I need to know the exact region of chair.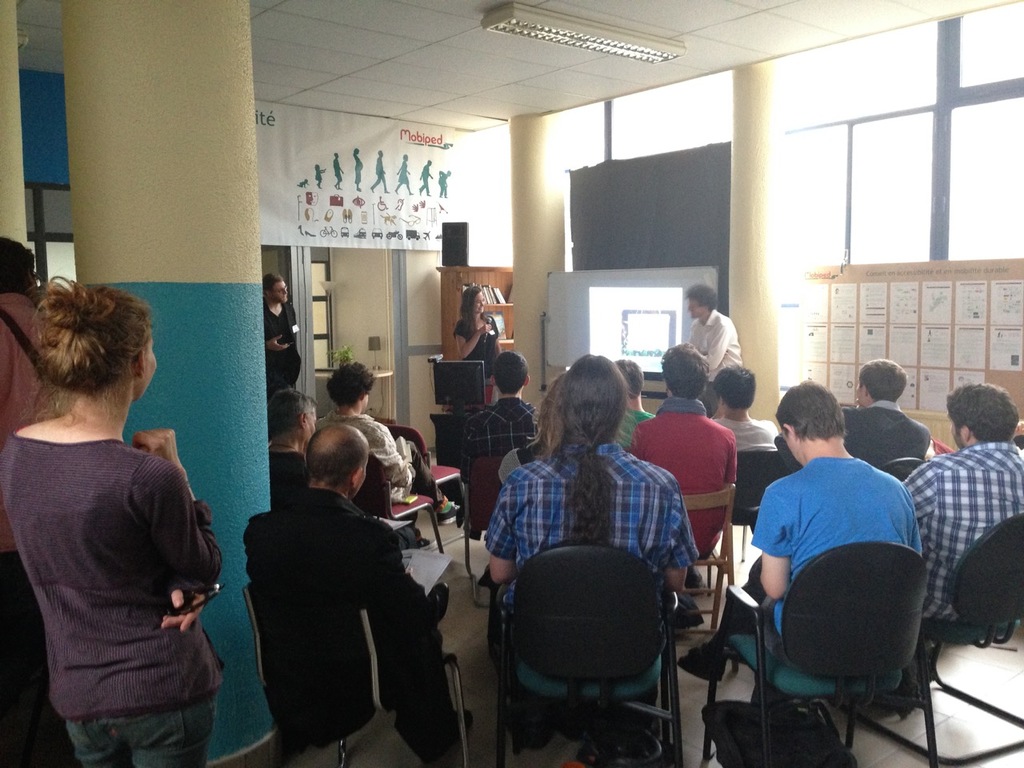
Region: {"x1": 459, "y1": 454, "x2": 509, "y2": 578}.
